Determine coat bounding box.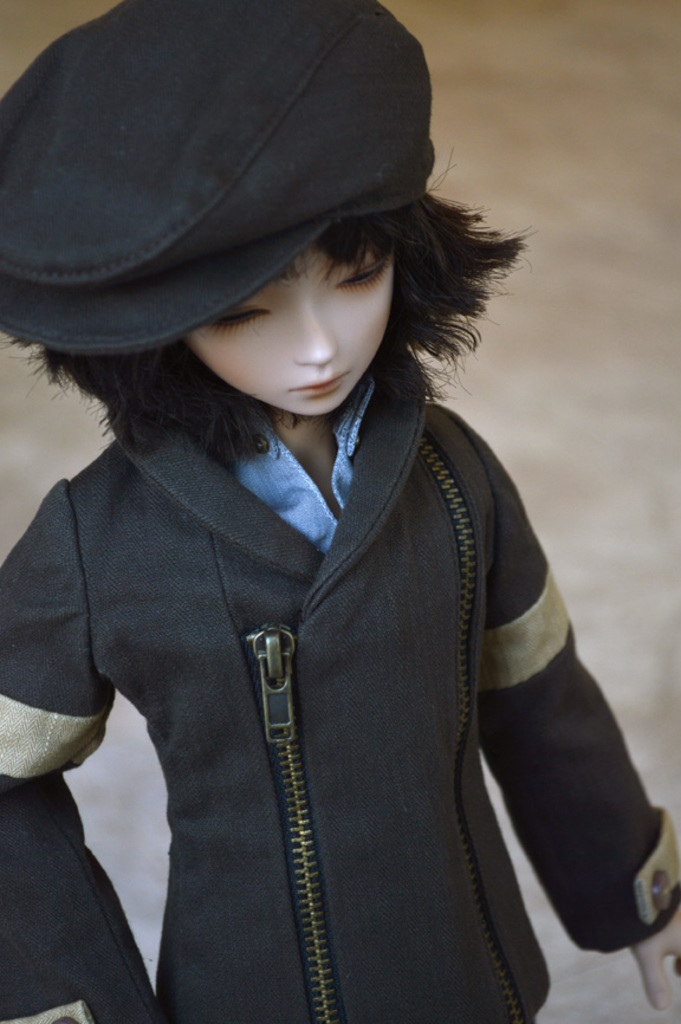
Determined: pyautogui.locateOnScreen(0, 190, 621, 1023).
